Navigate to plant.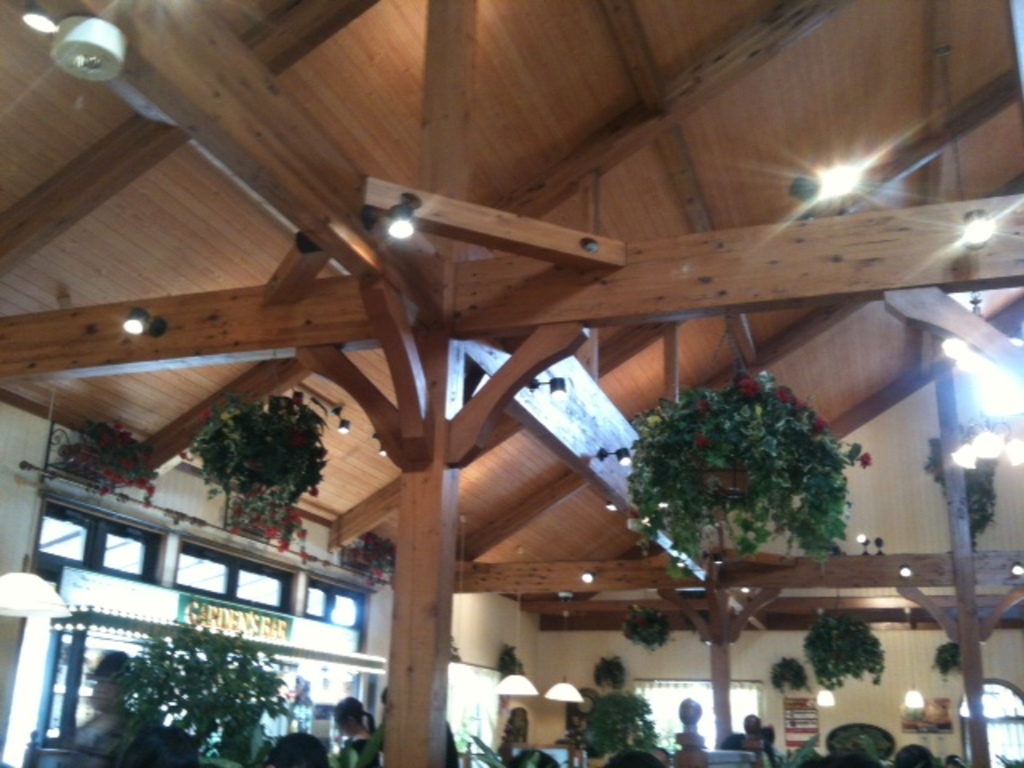
Navigation target: 773,736,813,765.
